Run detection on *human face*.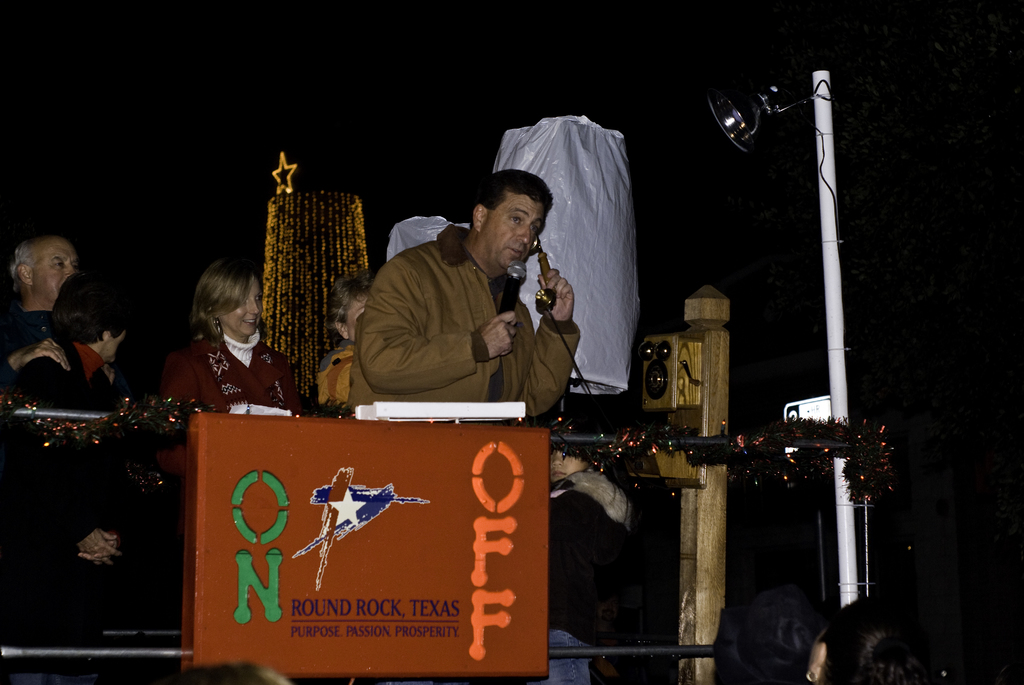
Result: [x1=107, y1=326, x2=130, y2=361].
